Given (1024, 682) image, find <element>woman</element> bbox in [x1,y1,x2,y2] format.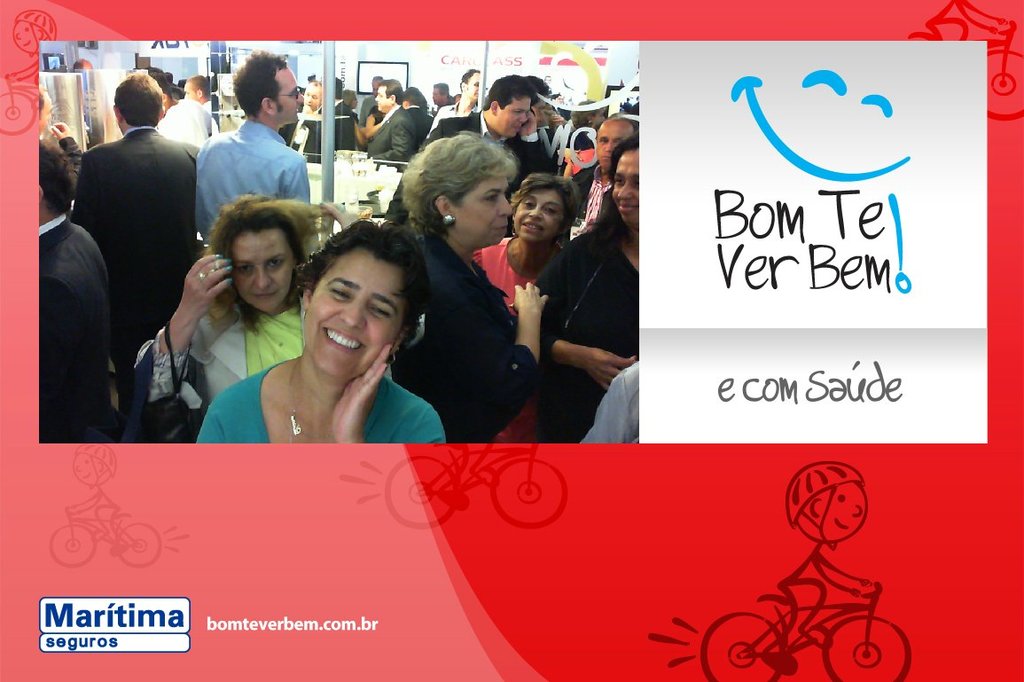
[471,169,585,443].
